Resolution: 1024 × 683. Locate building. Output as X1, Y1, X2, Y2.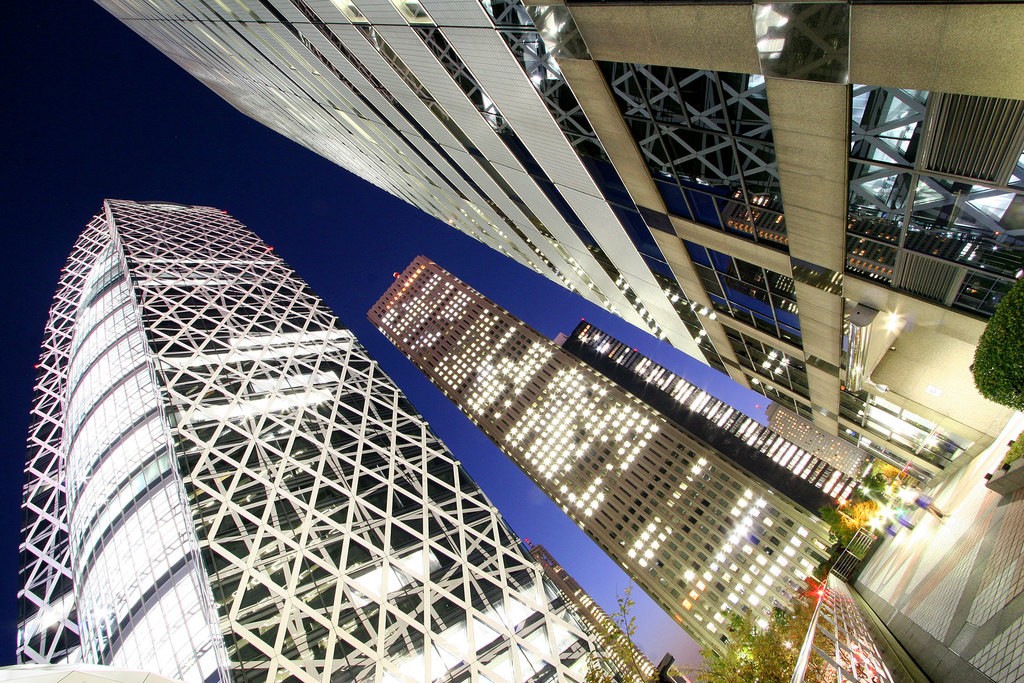
364, 251, 852, 677.
